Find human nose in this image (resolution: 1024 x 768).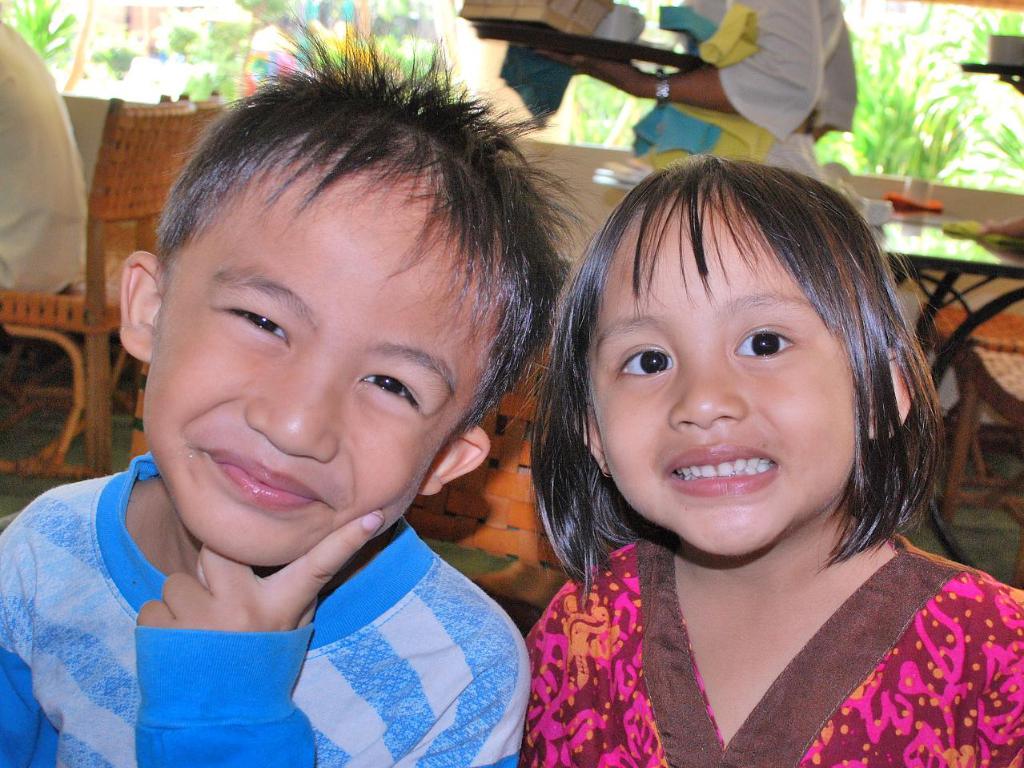
(669,337,744,431).
